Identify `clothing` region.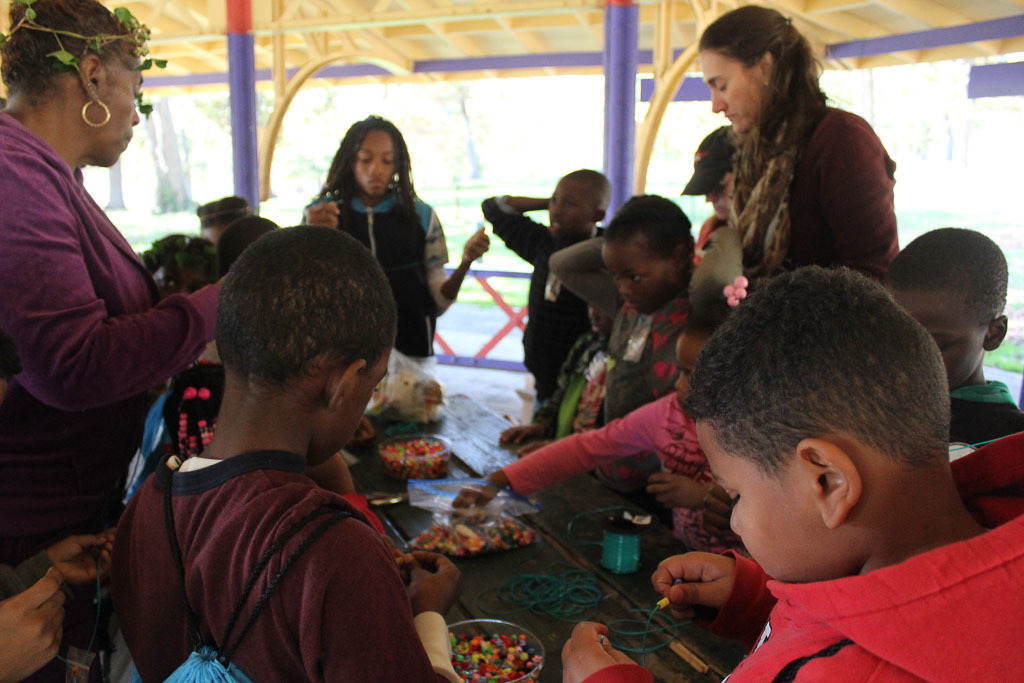
Region: {"left": 731, "top": 101, "right": 895, "bottom": 283}.
